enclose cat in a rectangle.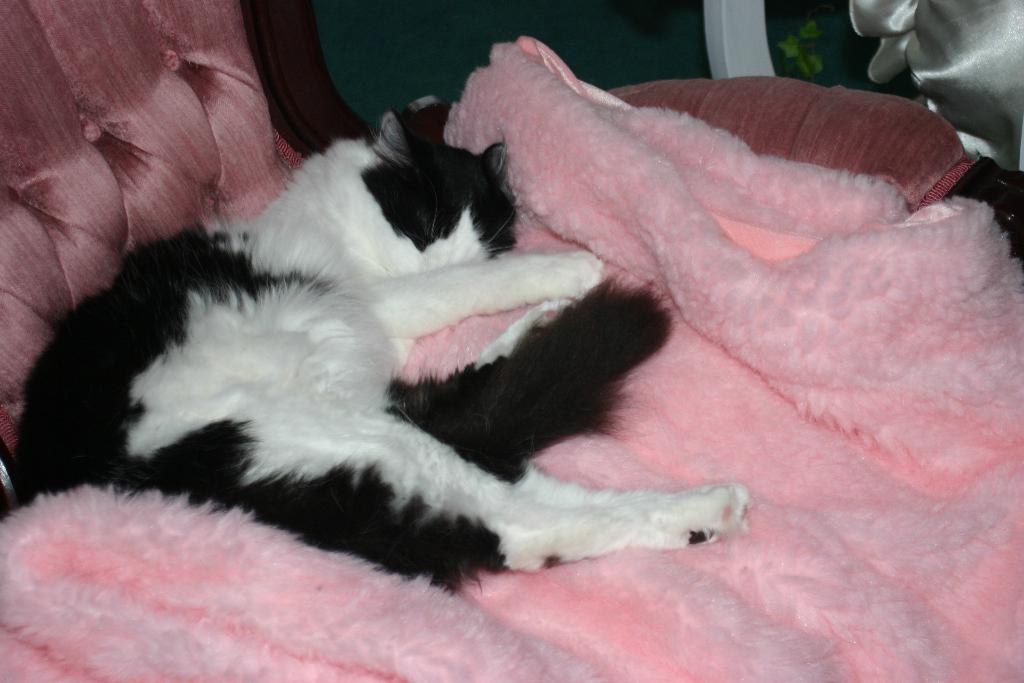
{"left": 11, "top": 94, "right": 752, "bottom": 603}.
